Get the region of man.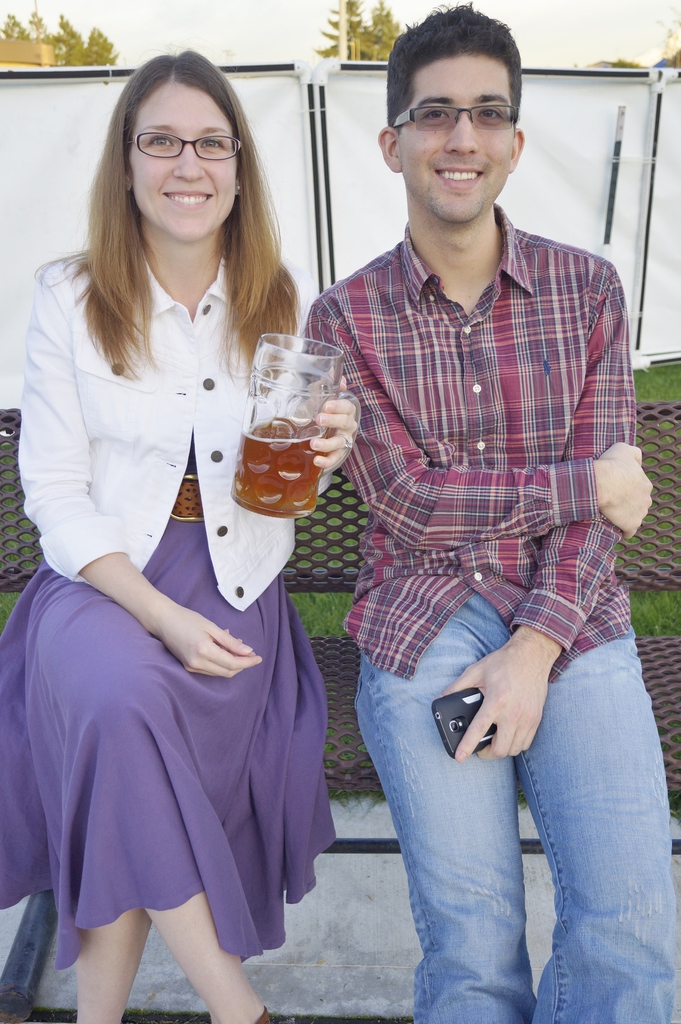
[281, 44, 657, 997].
